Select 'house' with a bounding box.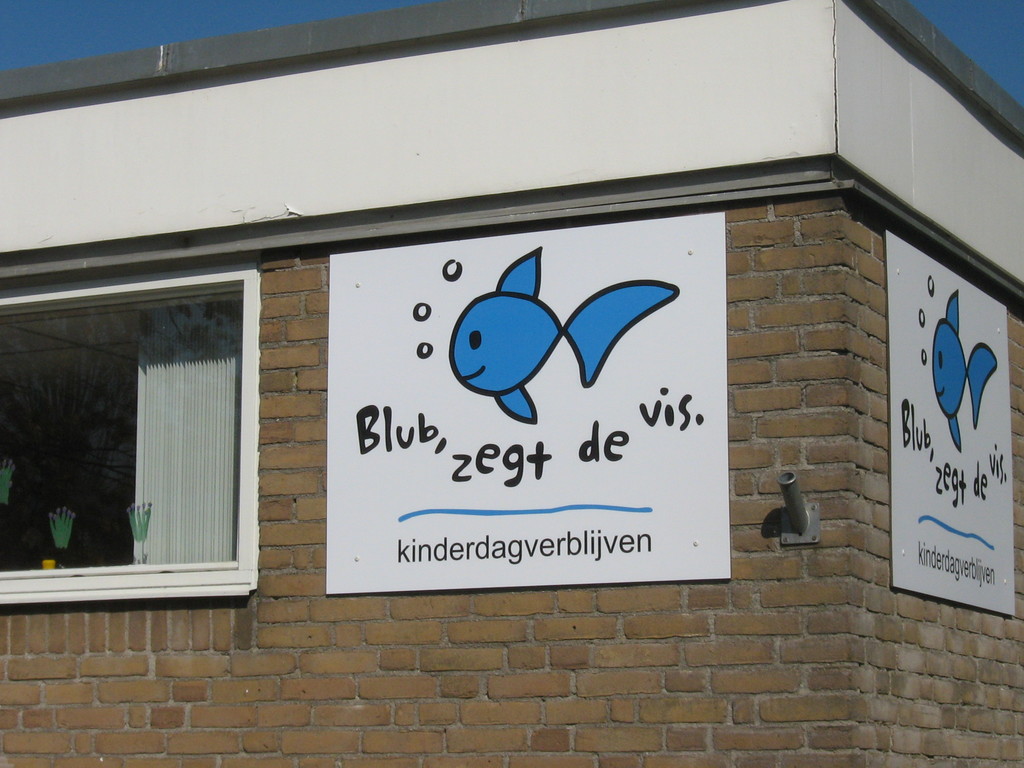
bbox(0, 0, 1023, 767).
